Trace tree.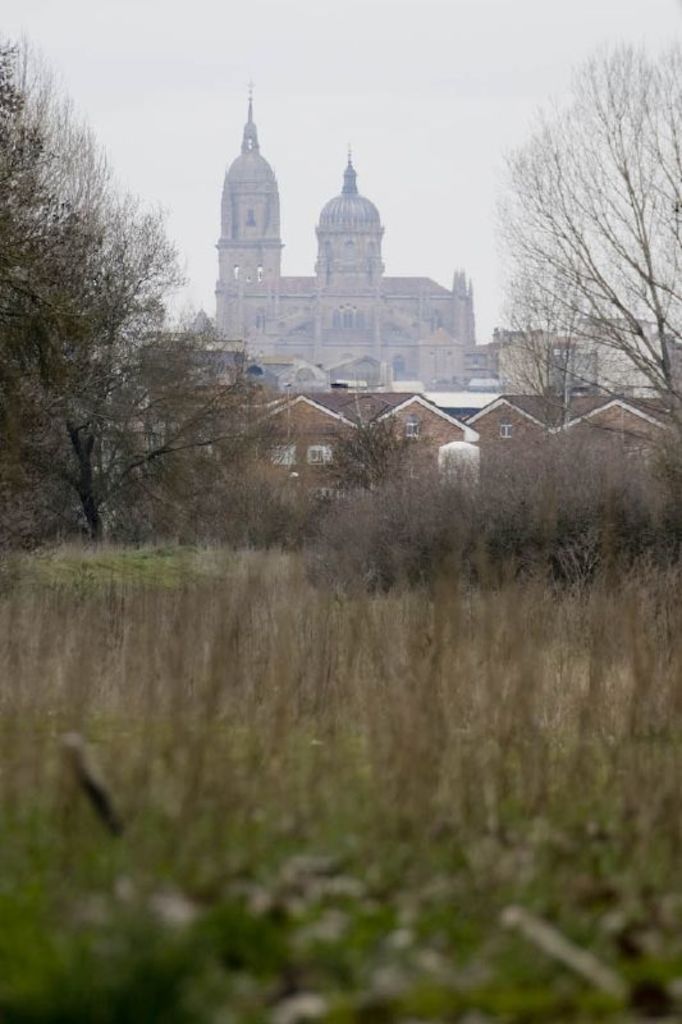
Traced to (322, 403, 440, 497).
